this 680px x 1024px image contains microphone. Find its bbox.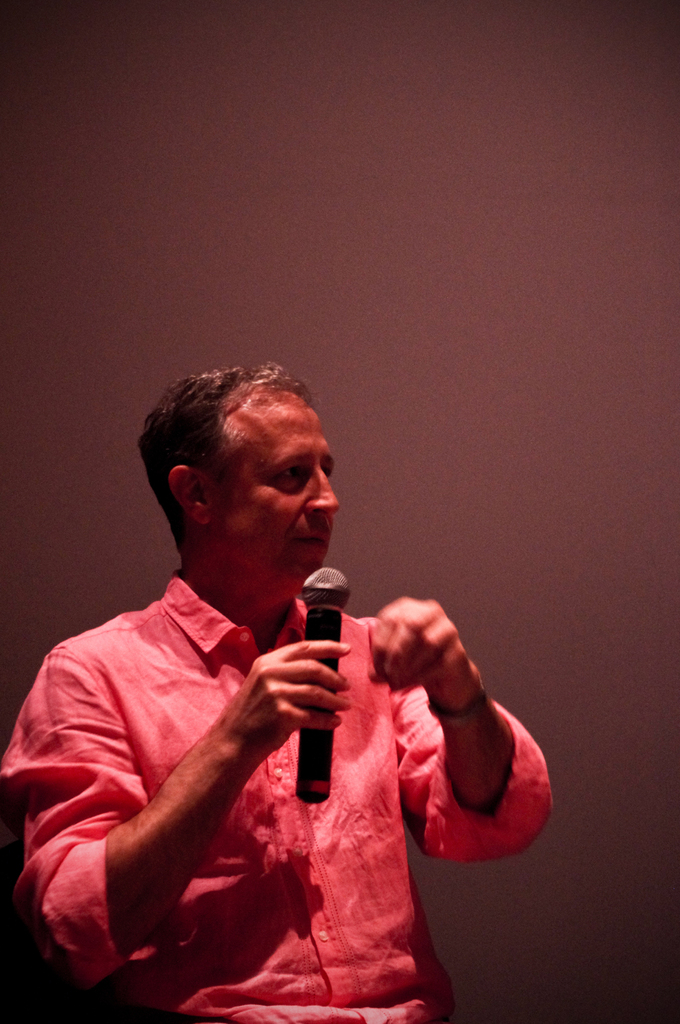
(left=295, top=565, right=350, bottom=802).
